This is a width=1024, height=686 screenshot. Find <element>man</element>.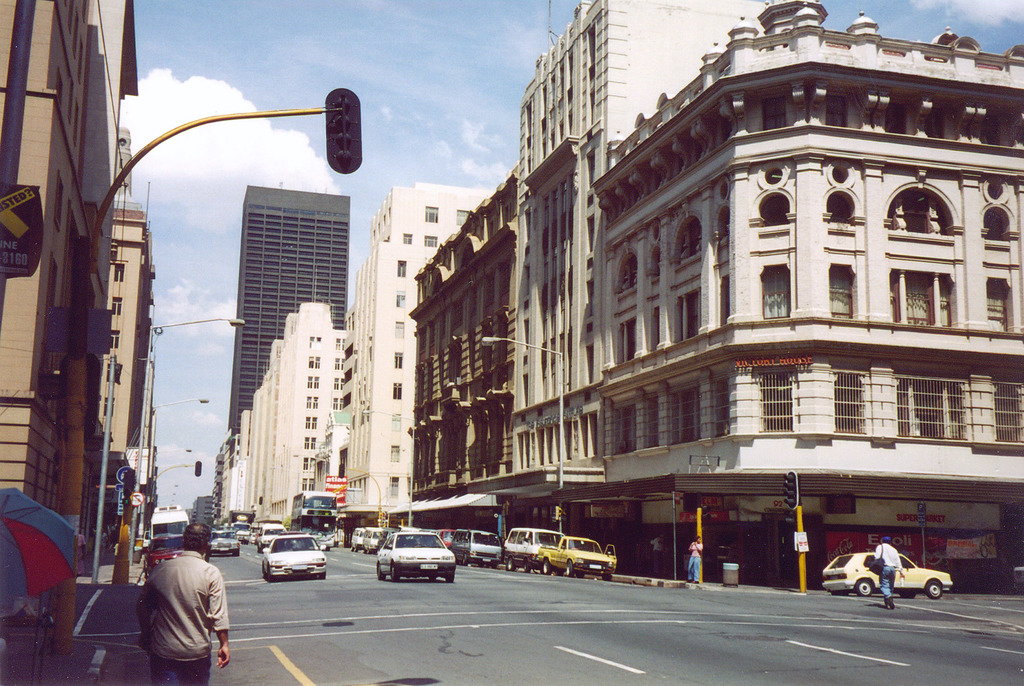
Bounding box: (x1=867, y1=537, x2=904, y2=612).
